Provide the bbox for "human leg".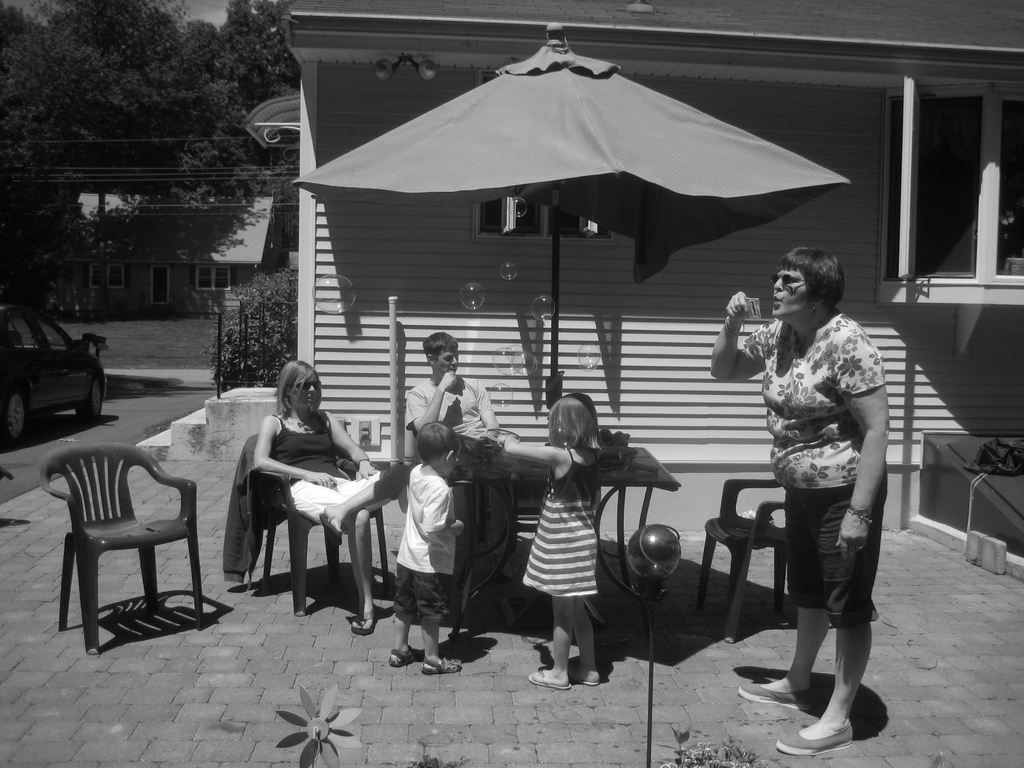
box(415, 577, 469, 675).
